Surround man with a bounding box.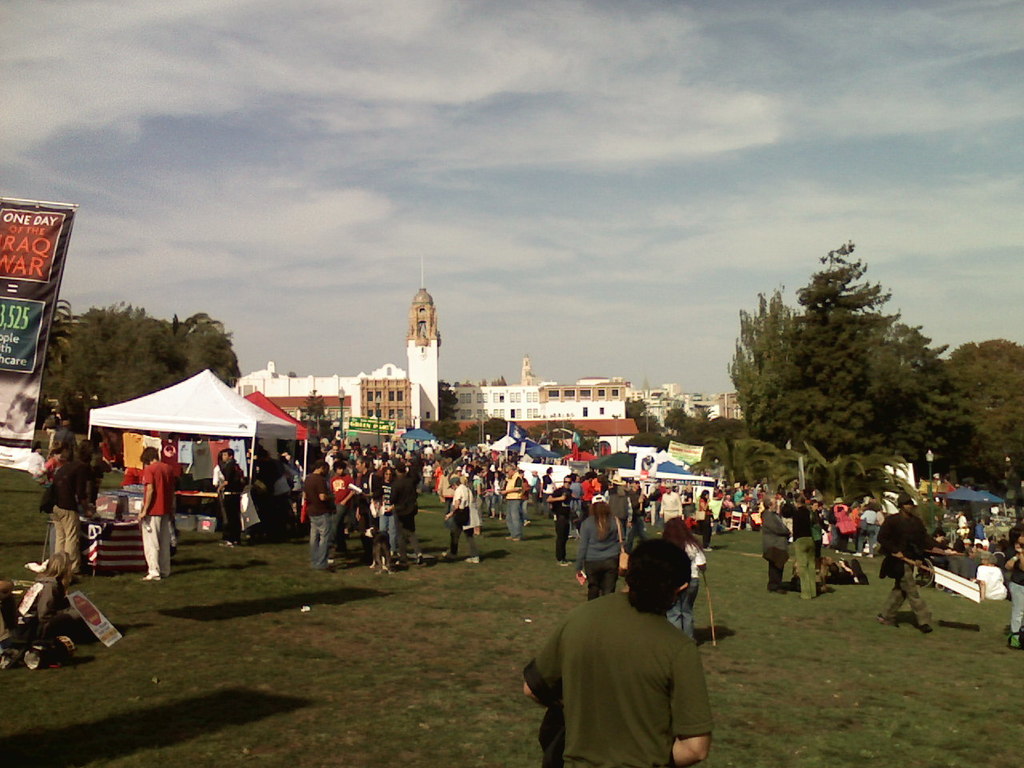
142 440 173 590.
